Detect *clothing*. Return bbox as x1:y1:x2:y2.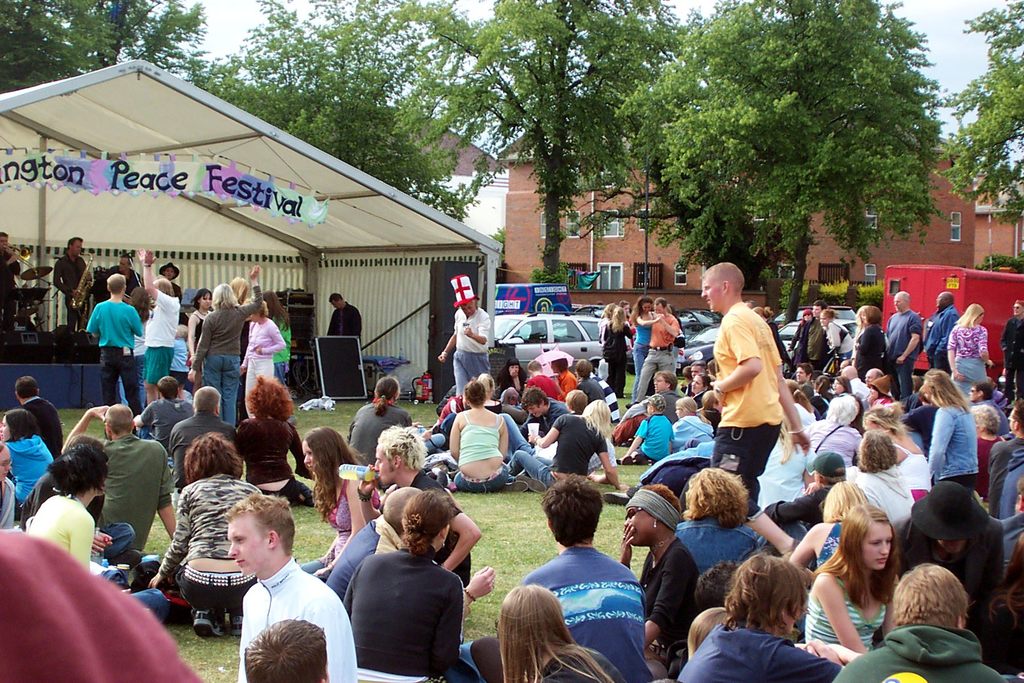
168:413:237:491.
